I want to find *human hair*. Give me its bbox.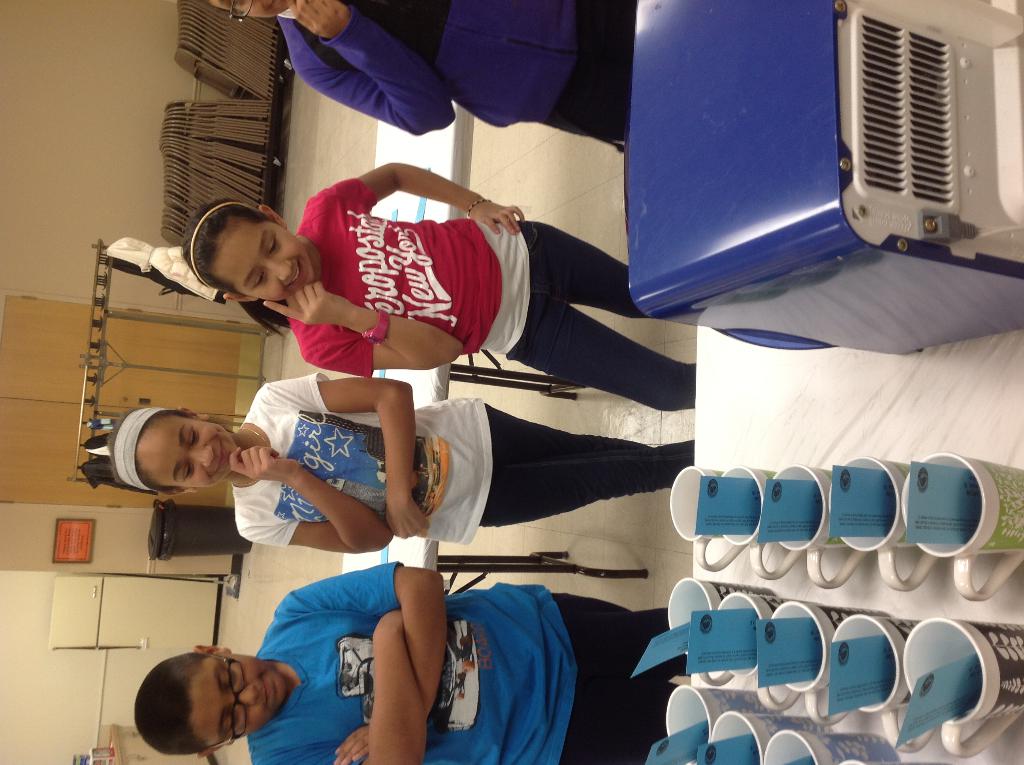
box(195, 0, 237, 14).
